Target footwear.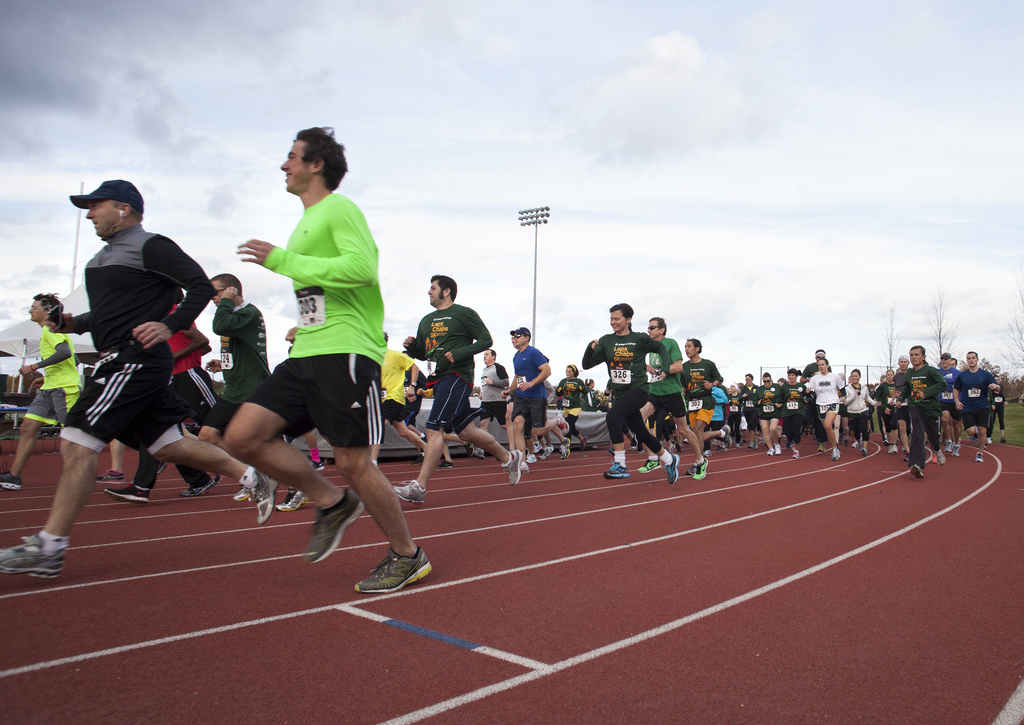
Target region: <bbox>849, 439, 858, 452</bbox>.
